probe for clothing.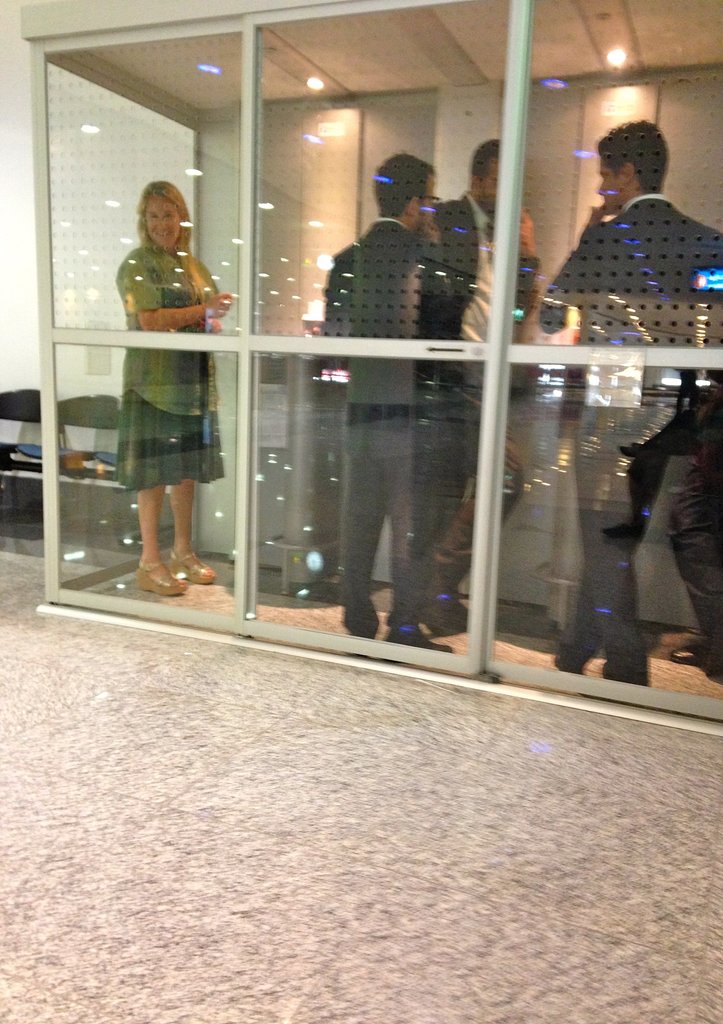
Probe result: box(318, 212, 449, 655).
